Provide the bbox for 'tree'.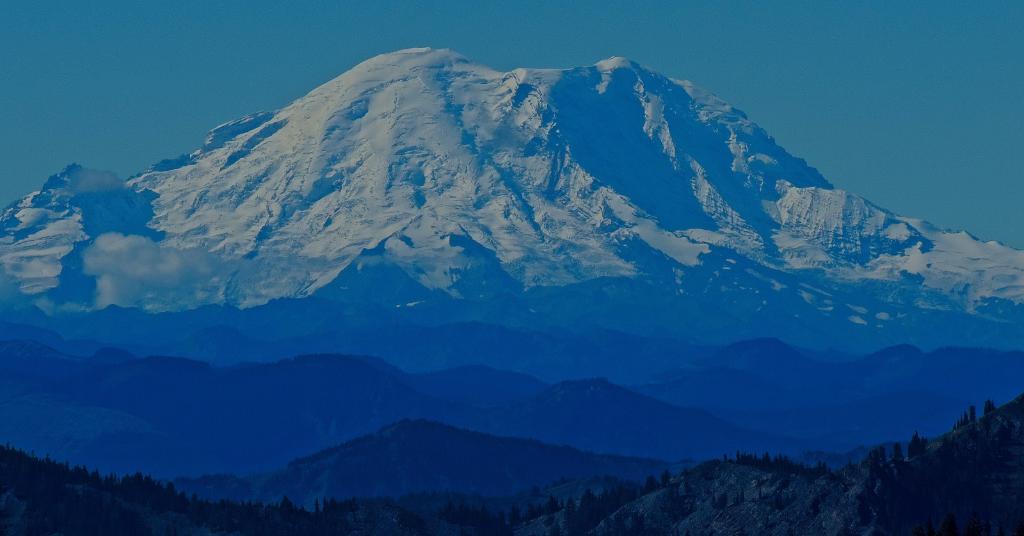
x1=662 y1=468 x2=676 y2=488.
